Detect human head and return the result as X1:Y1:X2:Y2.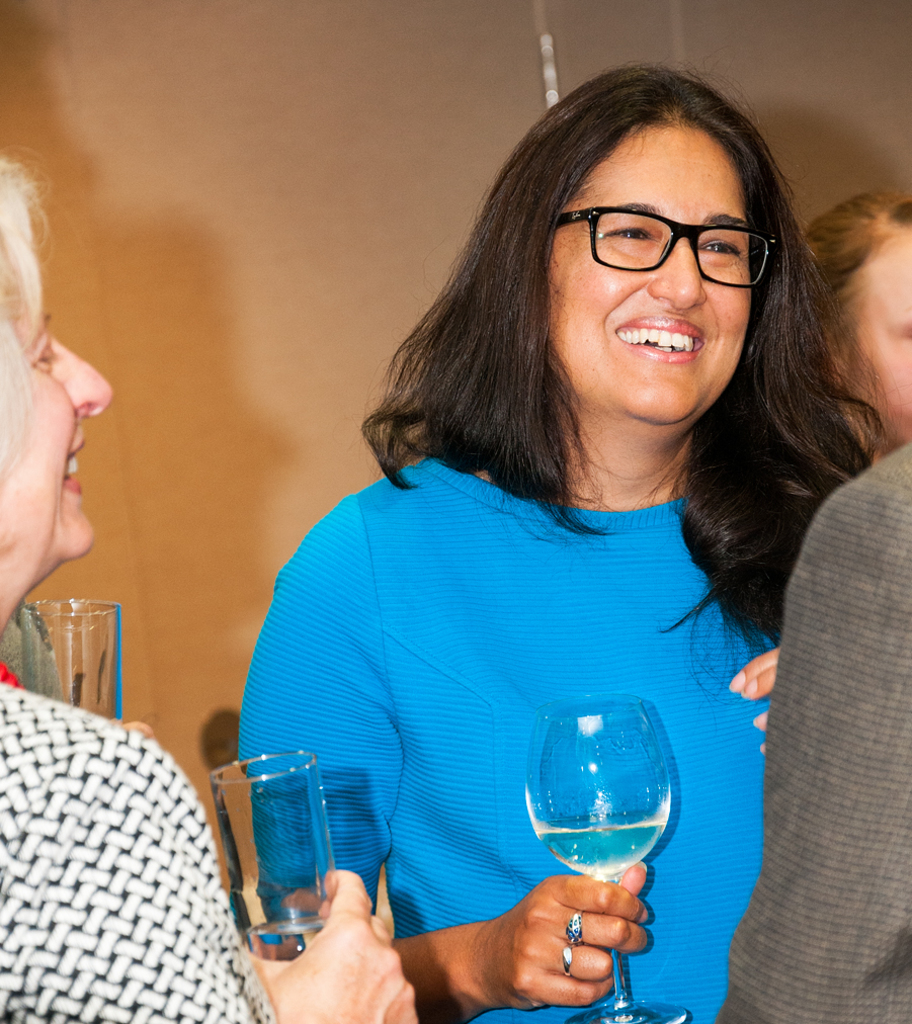
488:113:801:448.
